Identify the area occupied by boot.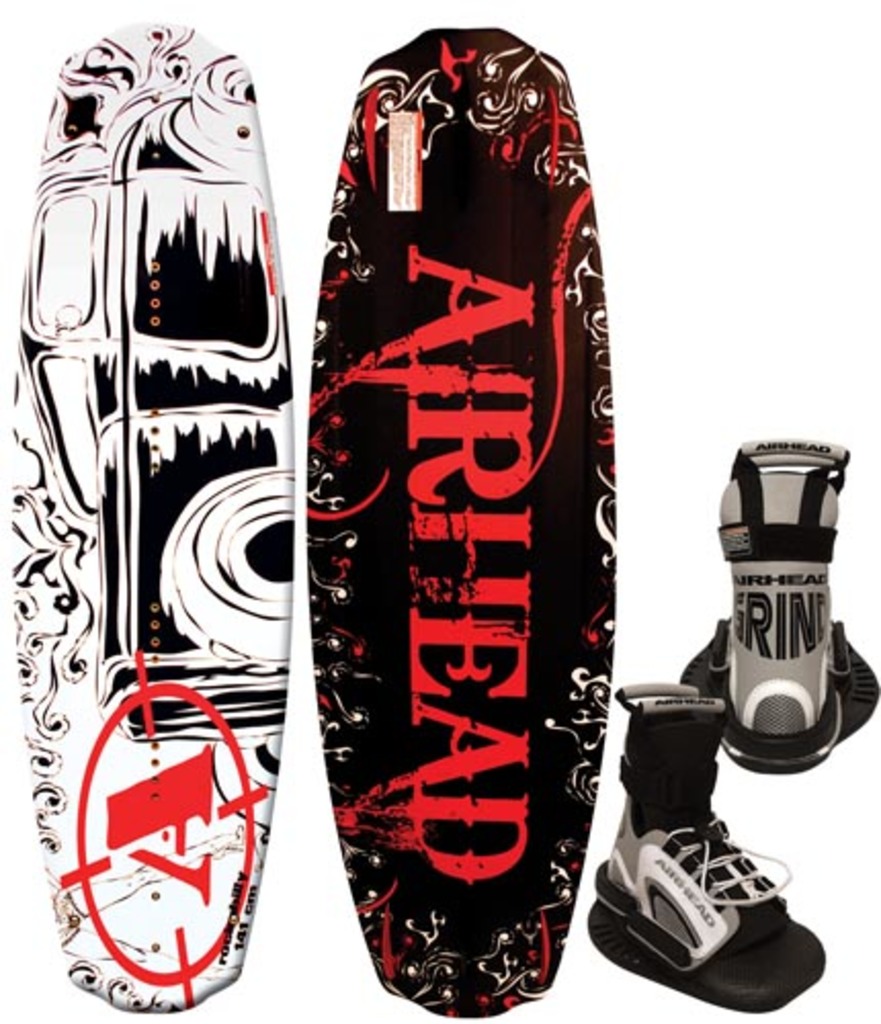
Area: BBox(572, 684, 844, 1012).
